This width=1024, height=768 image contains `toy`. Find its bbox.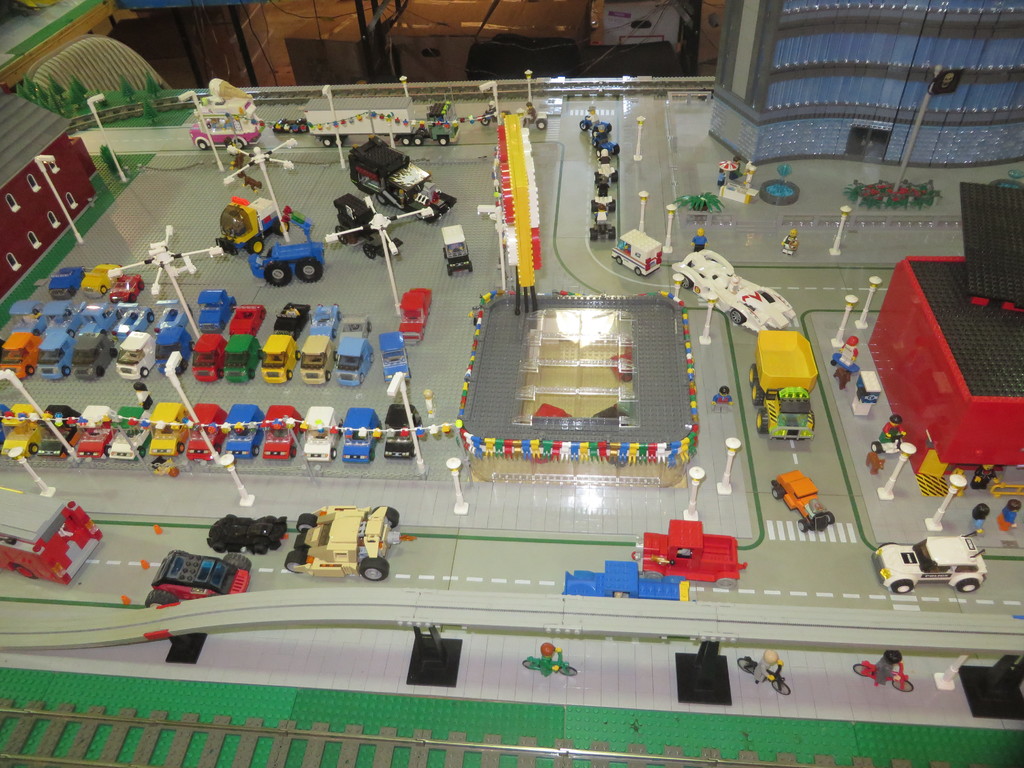
rect(579, 104, 612, 132).
